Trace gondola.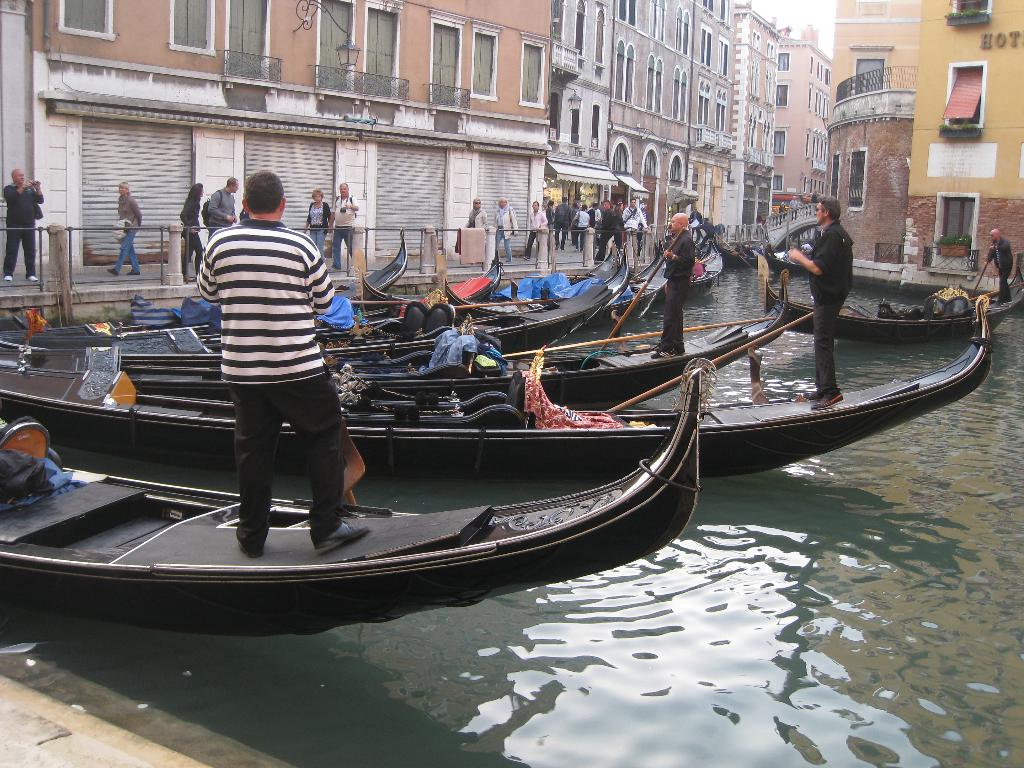
Traced to (0, 355, 719, 648).
